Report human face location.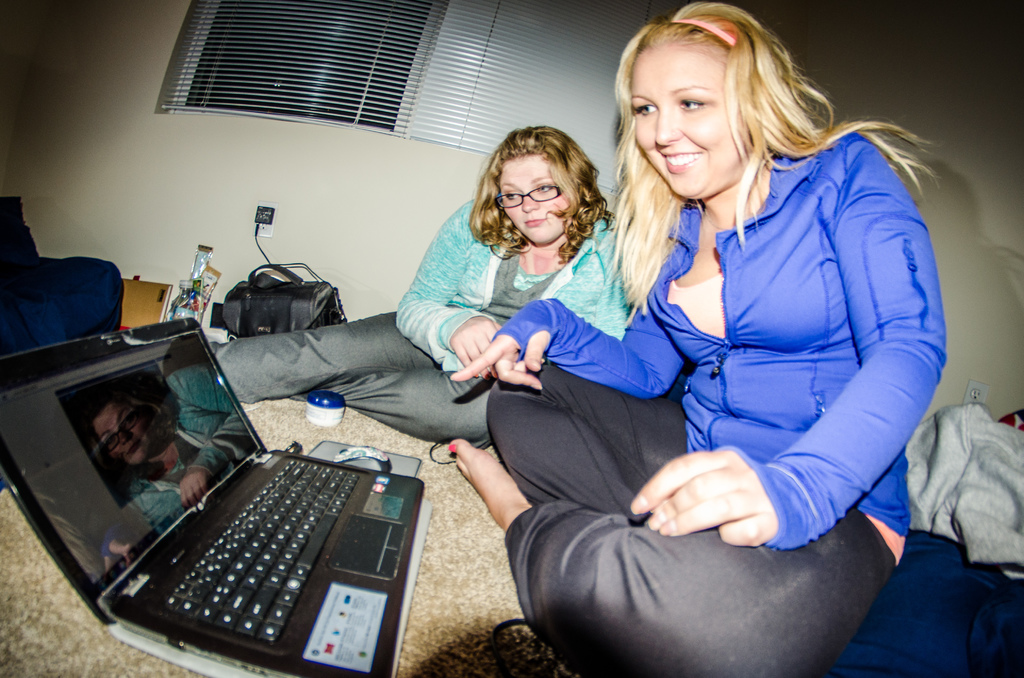
Report: left=631, top=40, right=741, bottom=197.
